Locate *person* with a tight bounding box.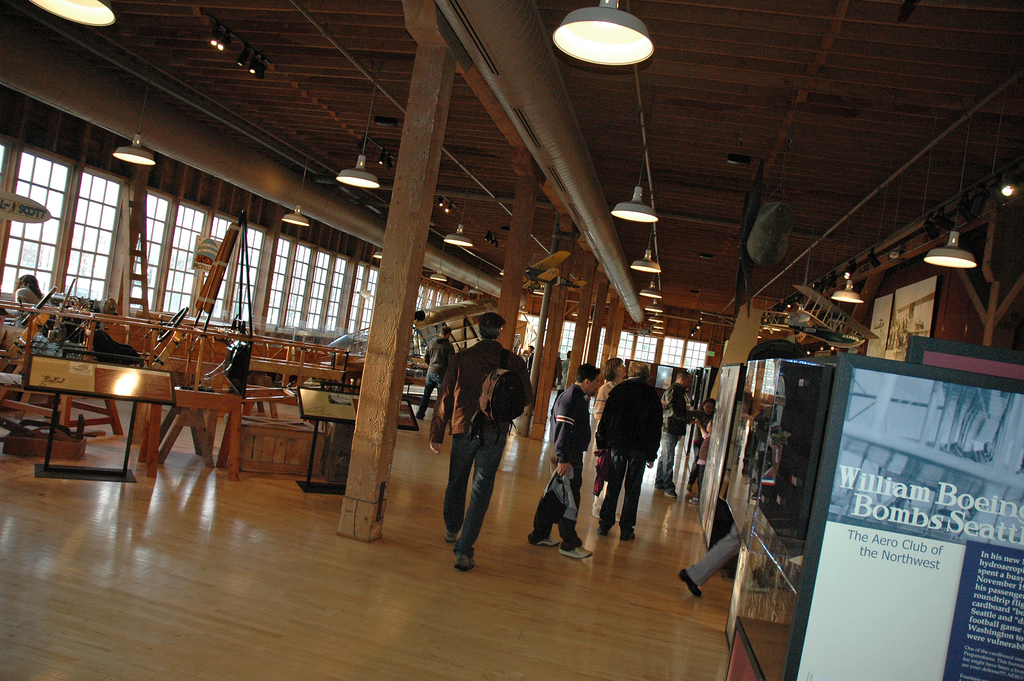
BBox(527, 362, 599, 559).
